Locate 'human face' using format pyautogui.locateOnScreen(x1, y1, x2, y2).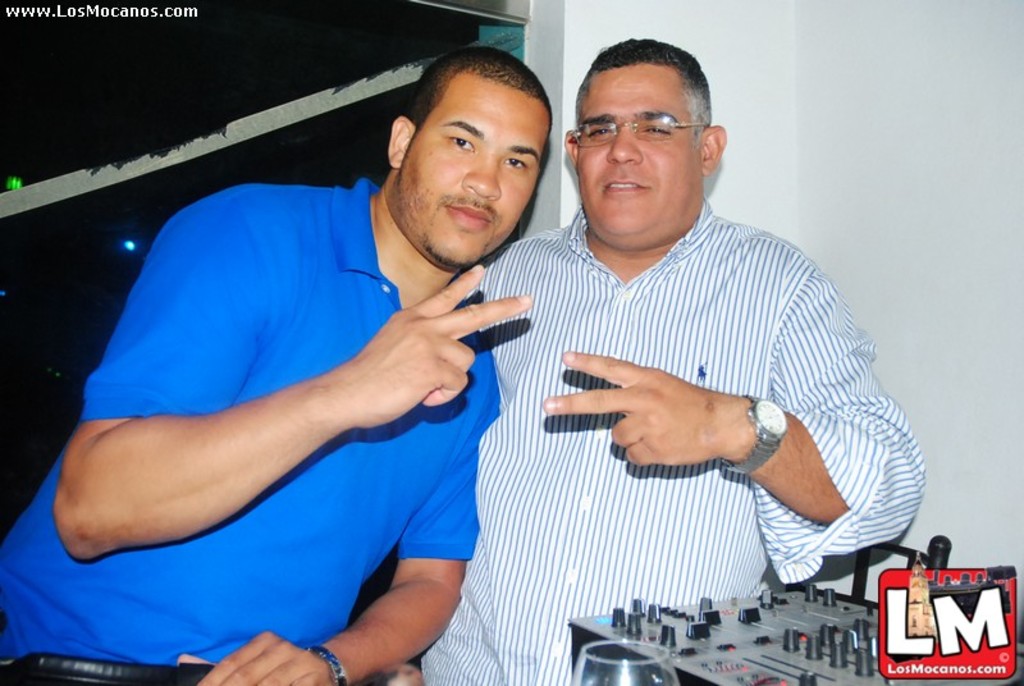
pyautogui.locateOnScreen(573, 67, 701, 241).
